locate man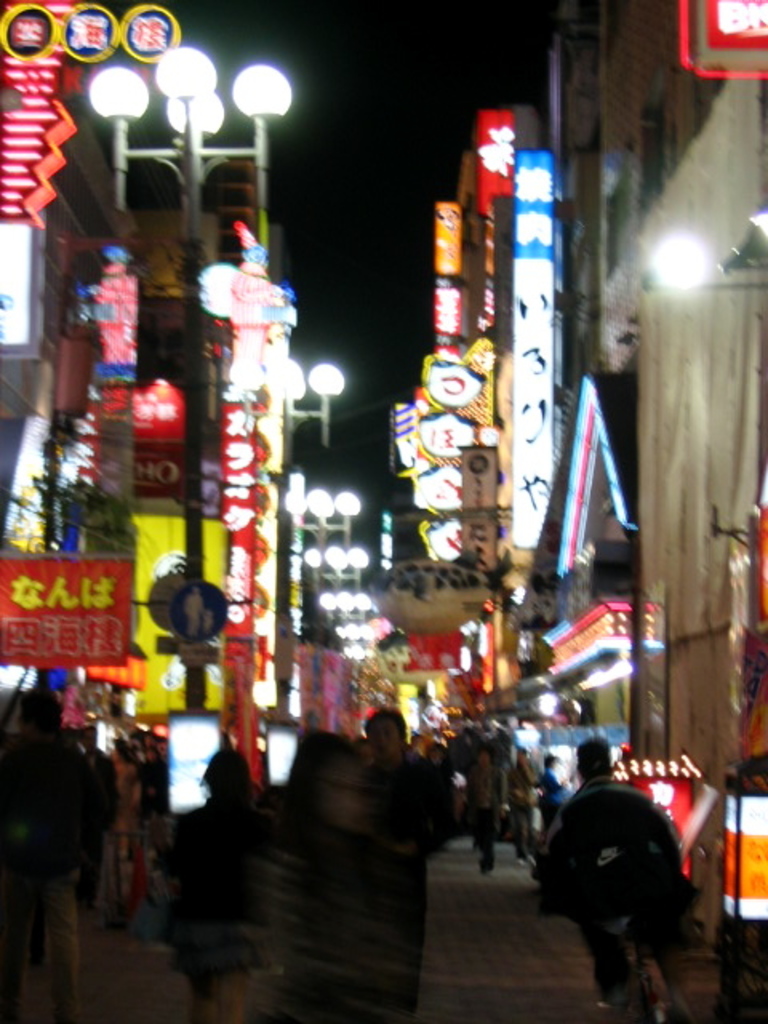
region(530, 730, 685, 1010)
